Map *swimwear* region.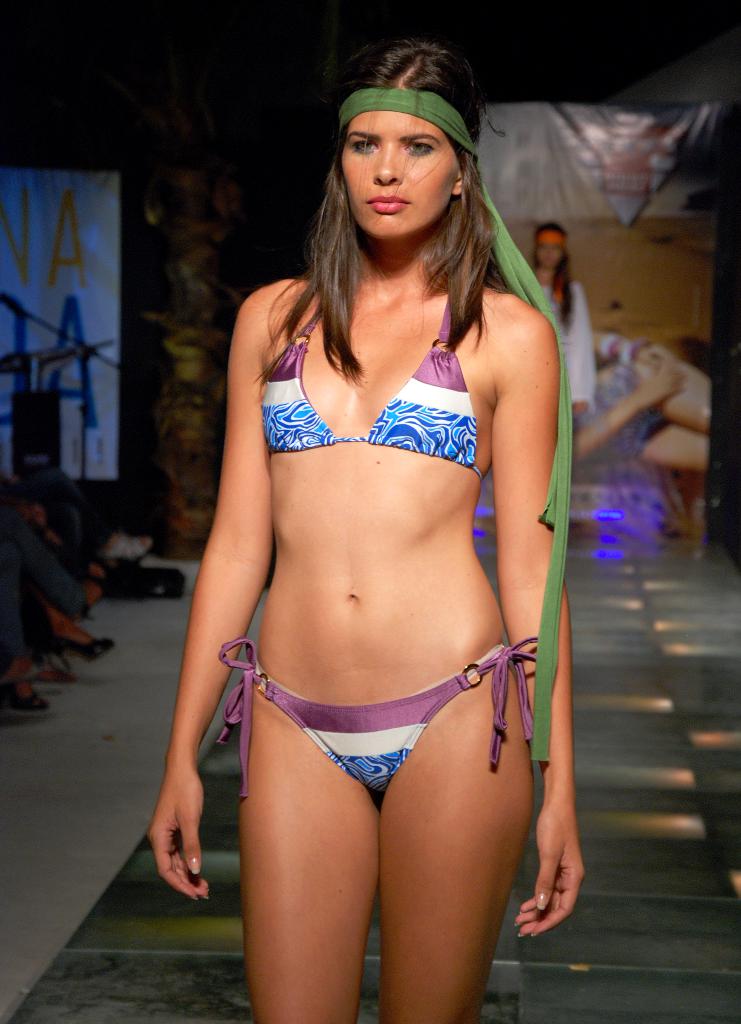
Mapped to (260, 296, 486, 481).
